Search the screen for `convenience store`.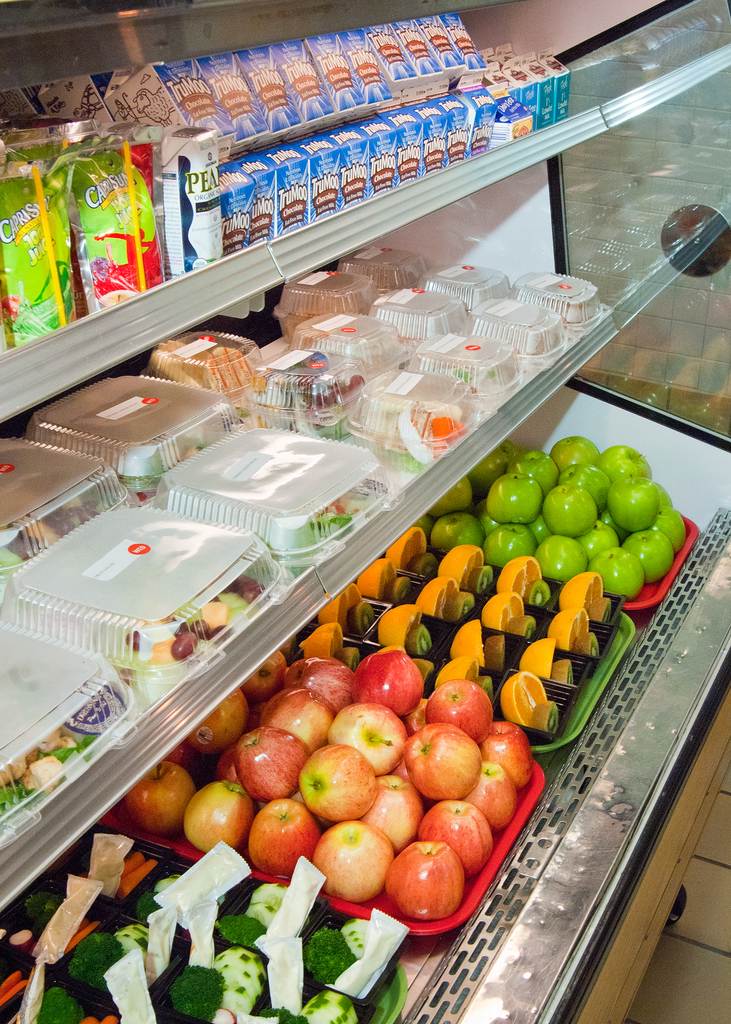
Found at (0, 0, 730, 1023).
